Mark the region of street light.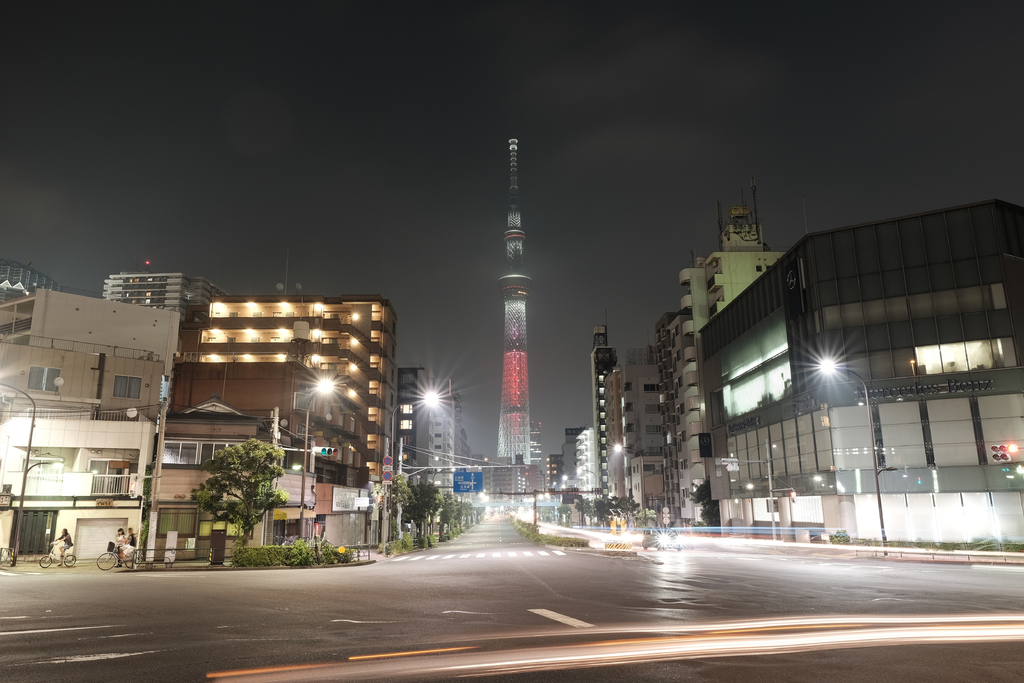
Region: 431/466/454/486.
